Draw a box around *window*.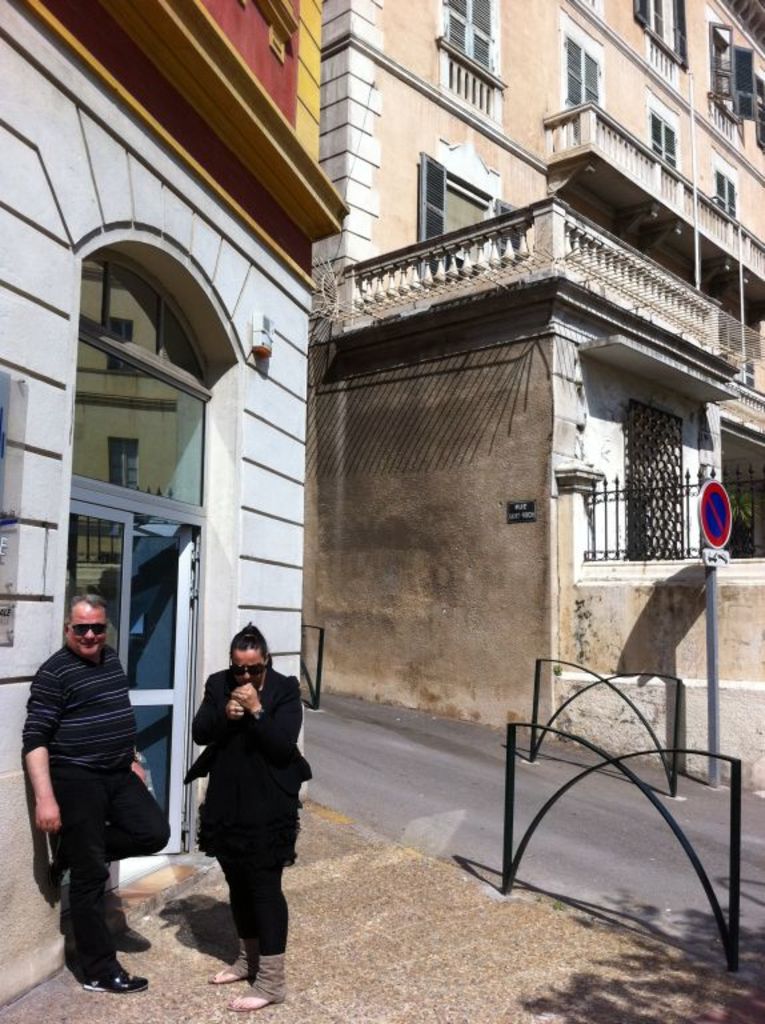
crop(560, 36, 598, 108).
